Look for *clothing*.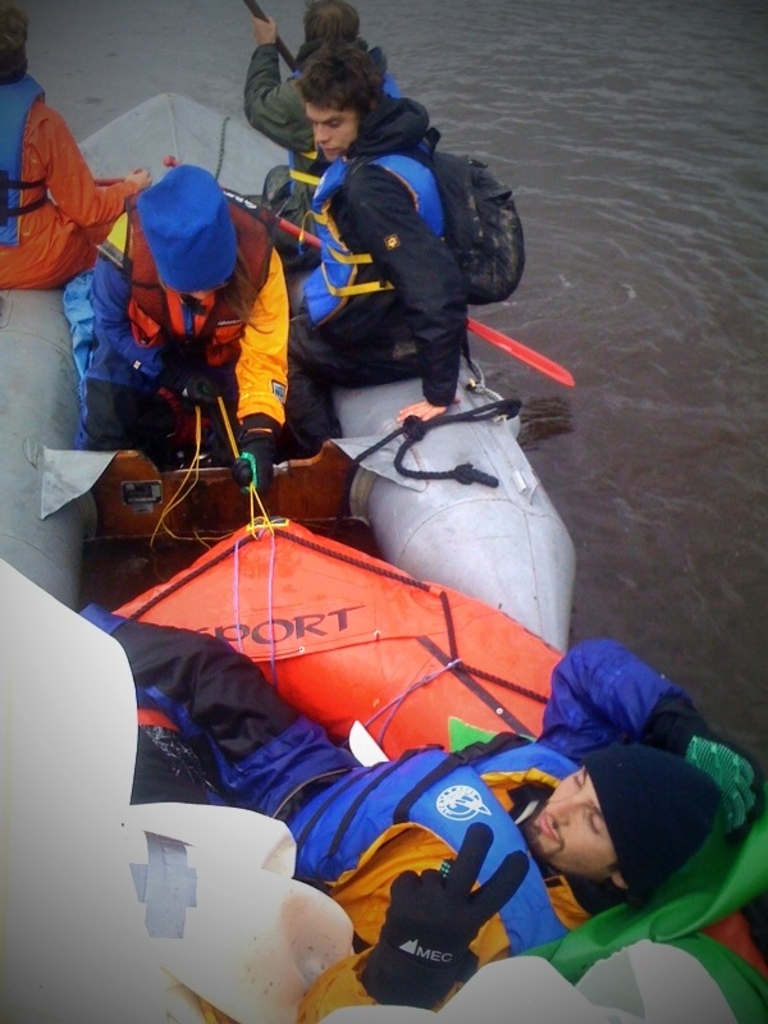
Found: 6 82 143 292.
